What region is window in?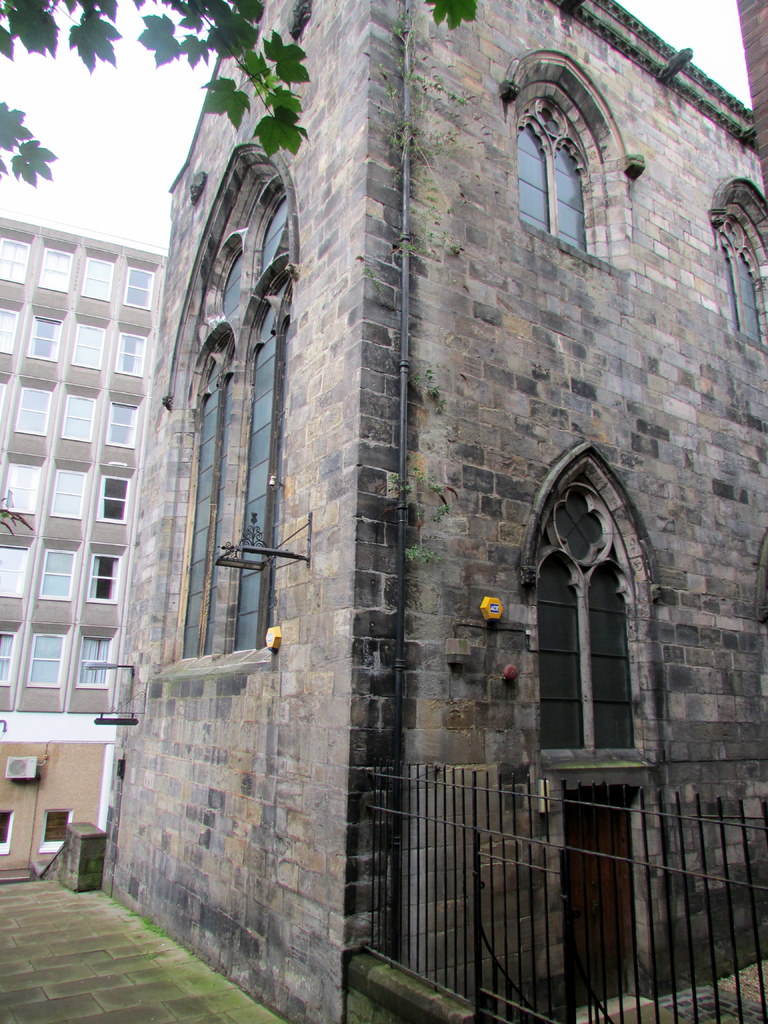
select_region(96, 474, 132, 523).
